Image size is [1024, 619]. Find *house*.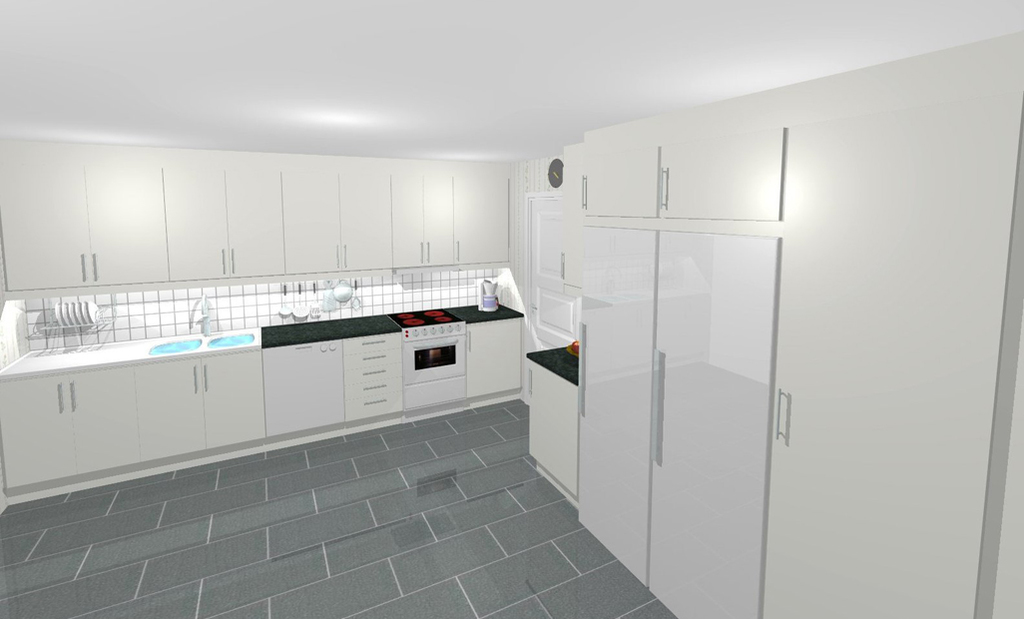
0, 0, 1023, 618.
